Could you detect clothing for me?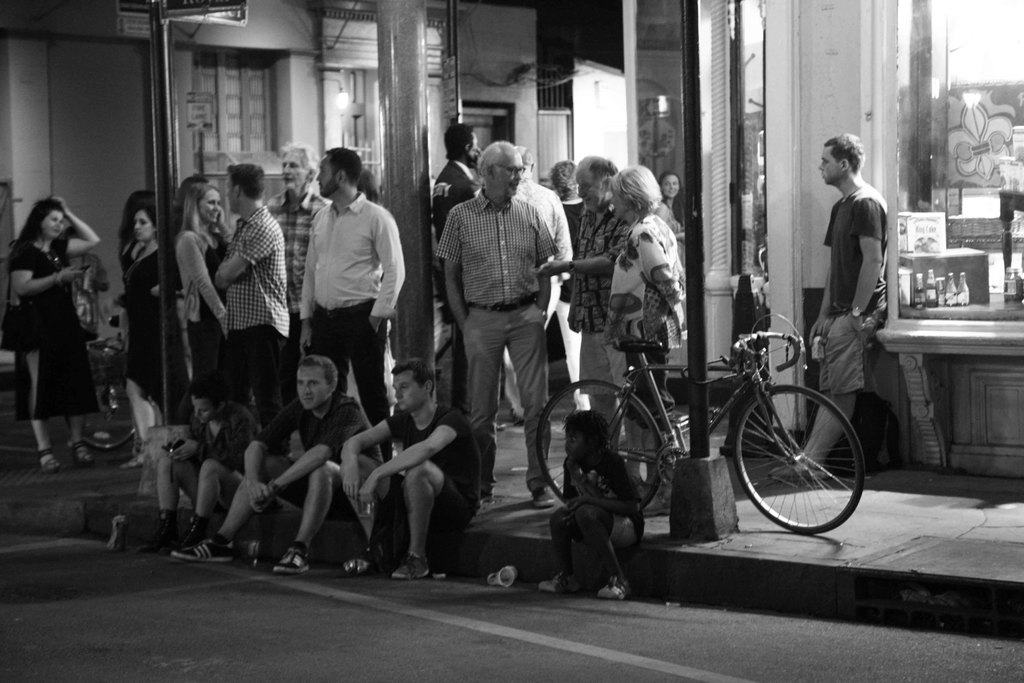
Detection result: pyautogui.locateOnScreen(390, 404, 479, 516).
